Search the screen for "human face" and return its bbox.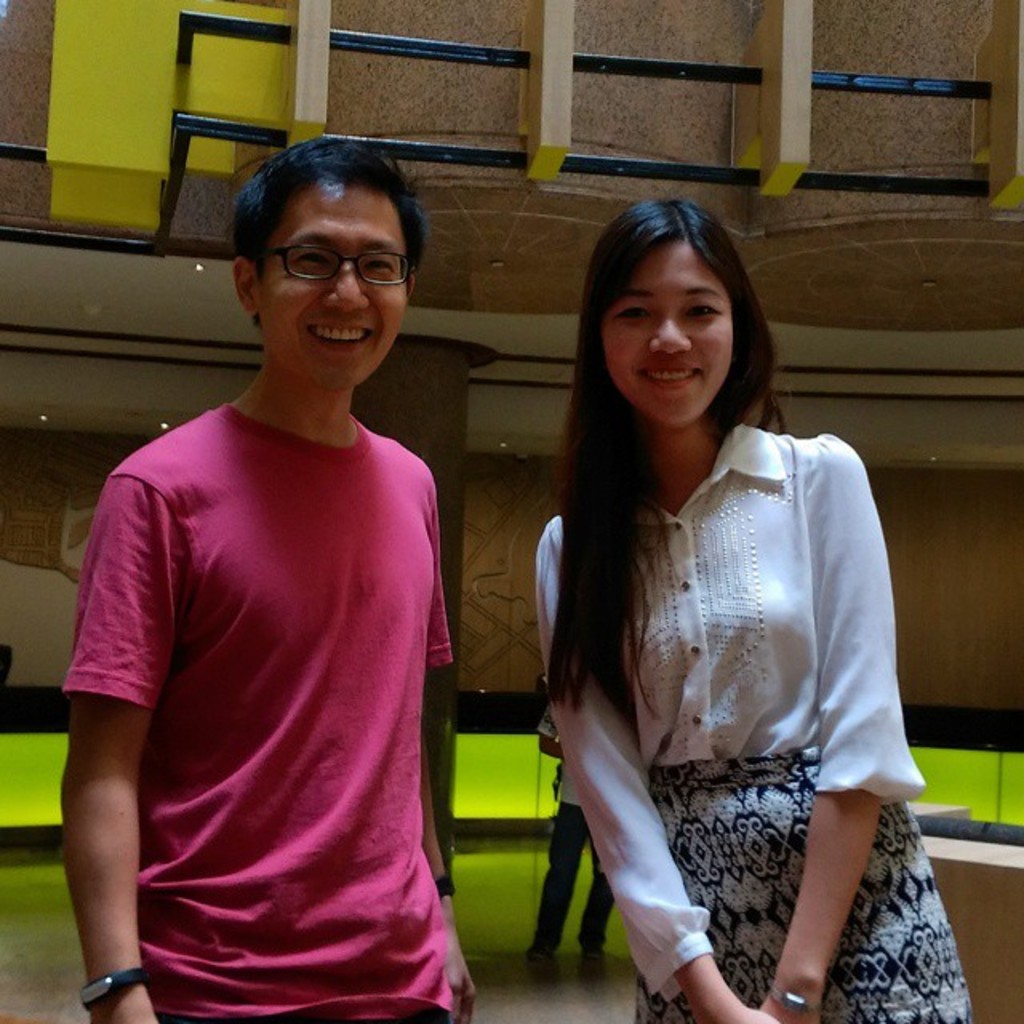
Found: {"left": 256, "top": 182, "right": 408, "bottom": 384}.
